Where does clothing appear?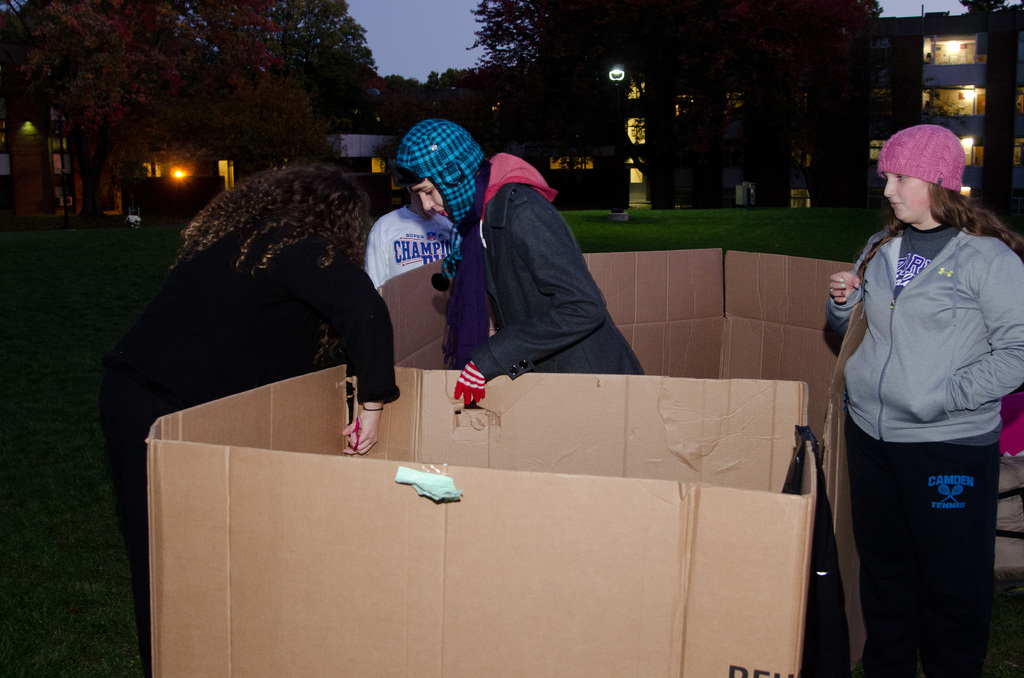
Appears at 824 213 1023 677.
